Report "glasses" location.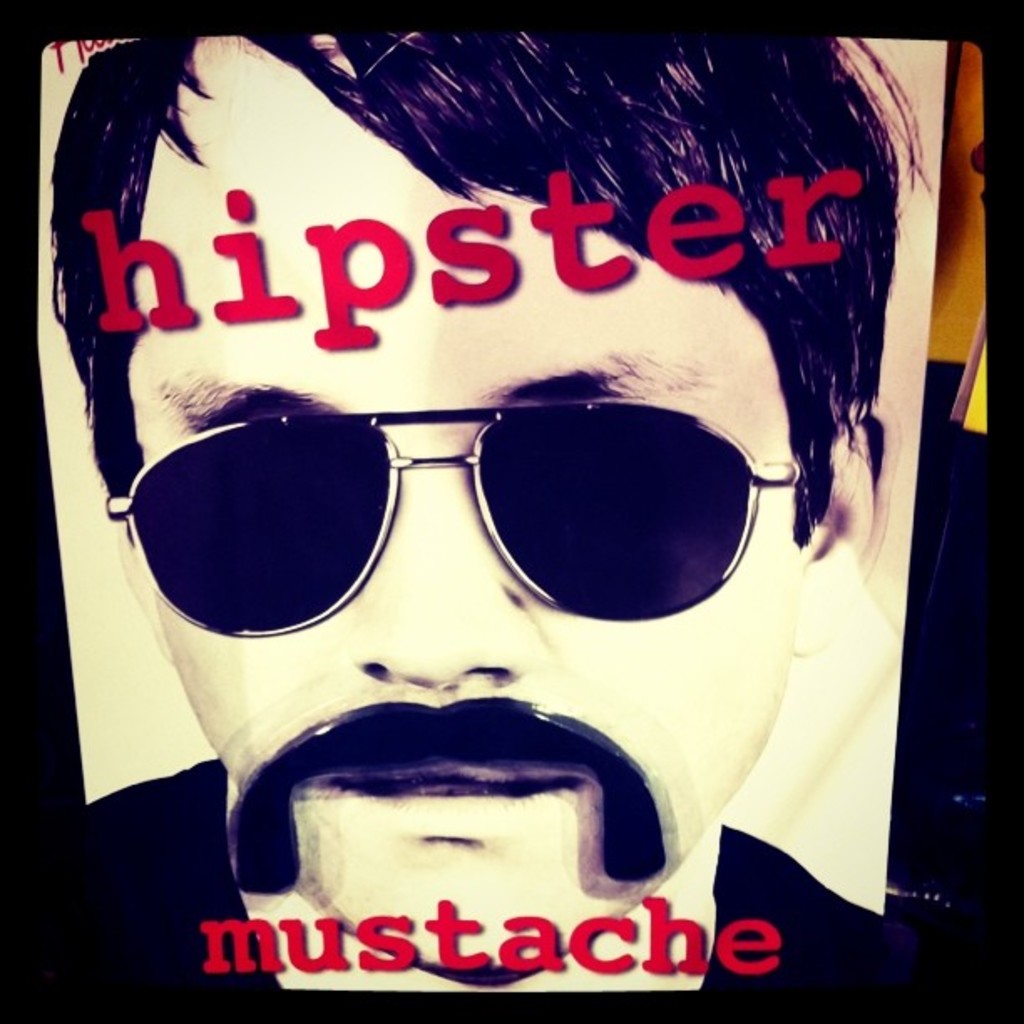
Report: crop(104, 392, 825, 651).
